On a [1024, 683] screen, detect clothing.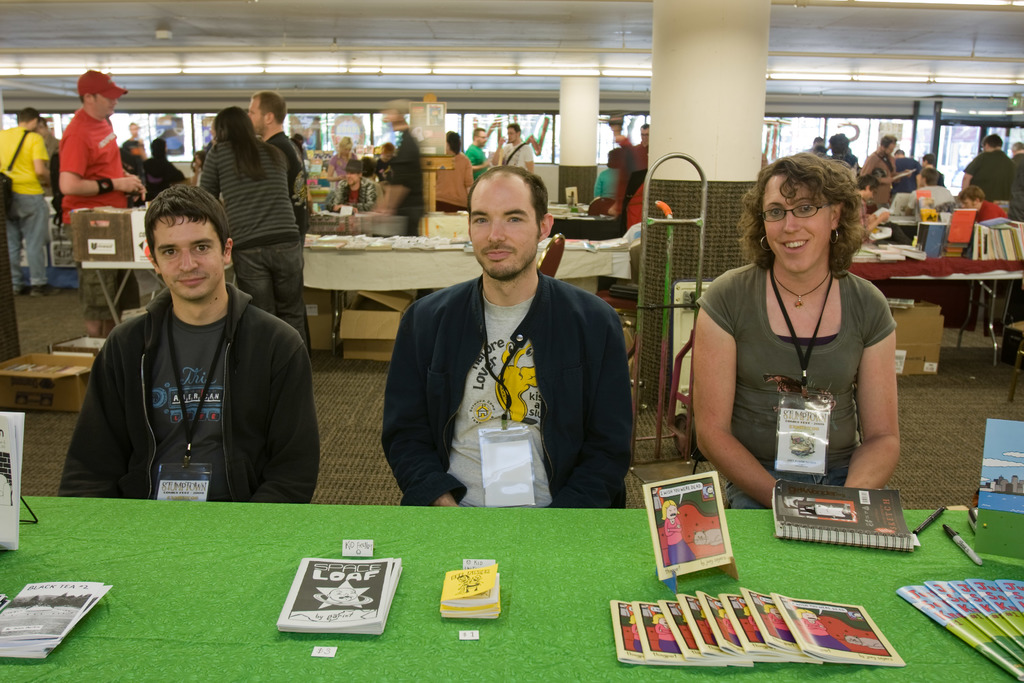
rect(7, 194, 49, 286).
